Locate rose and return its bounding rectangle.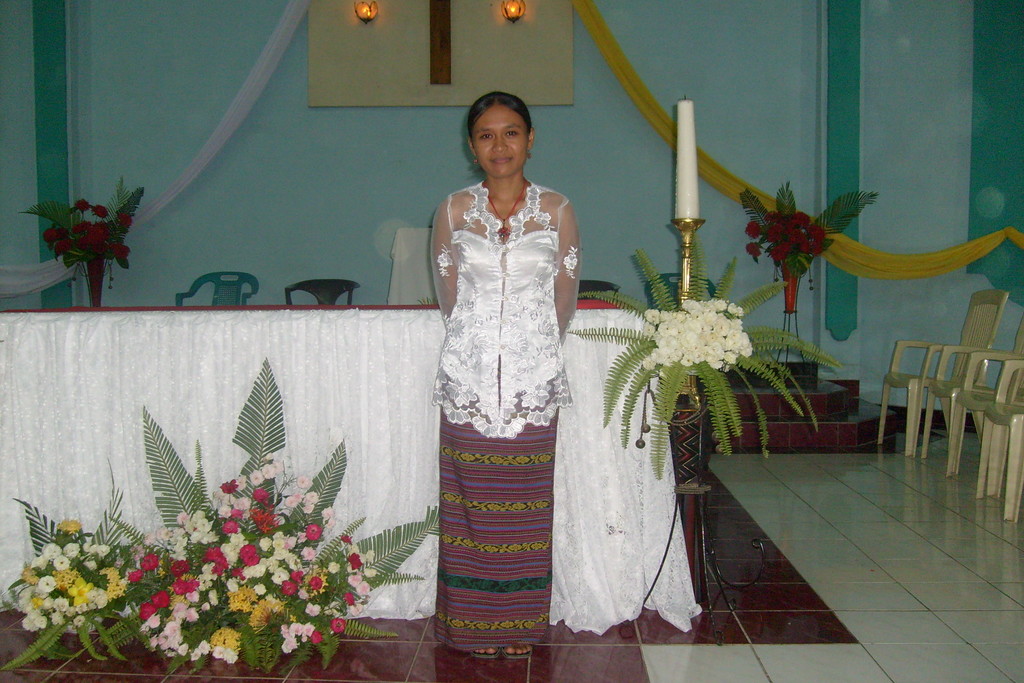
select_region(140, 552, 159, 572).
